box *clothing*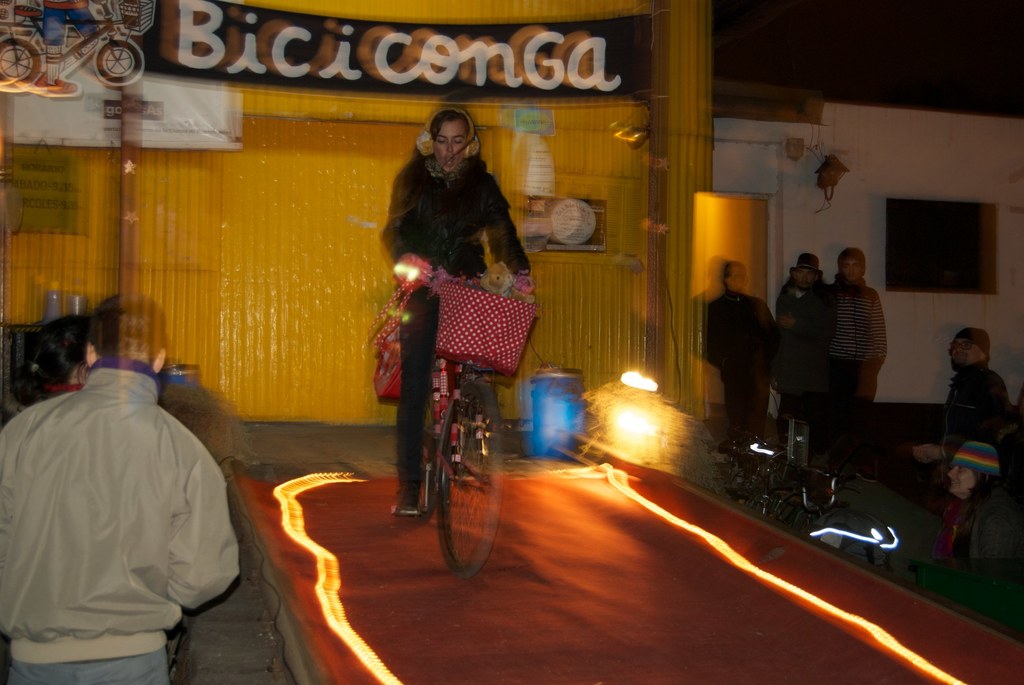
{"left": 8, "top": 346, "right": 246, "bottom": 668}
